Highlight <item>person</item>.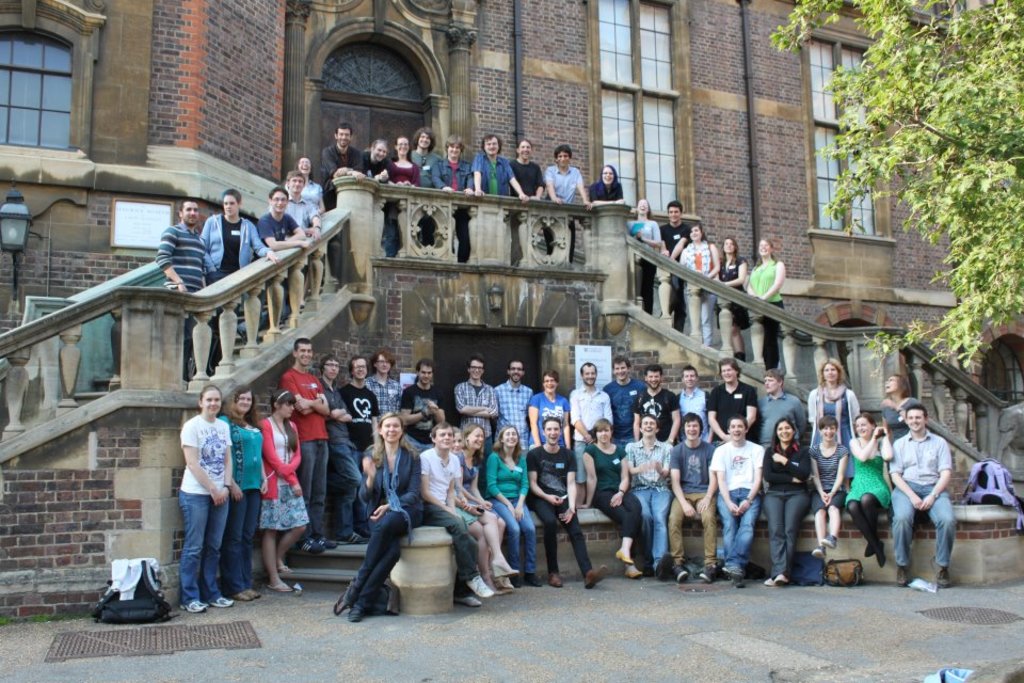
Highlighted region: region(222, 383, 258, 602).
